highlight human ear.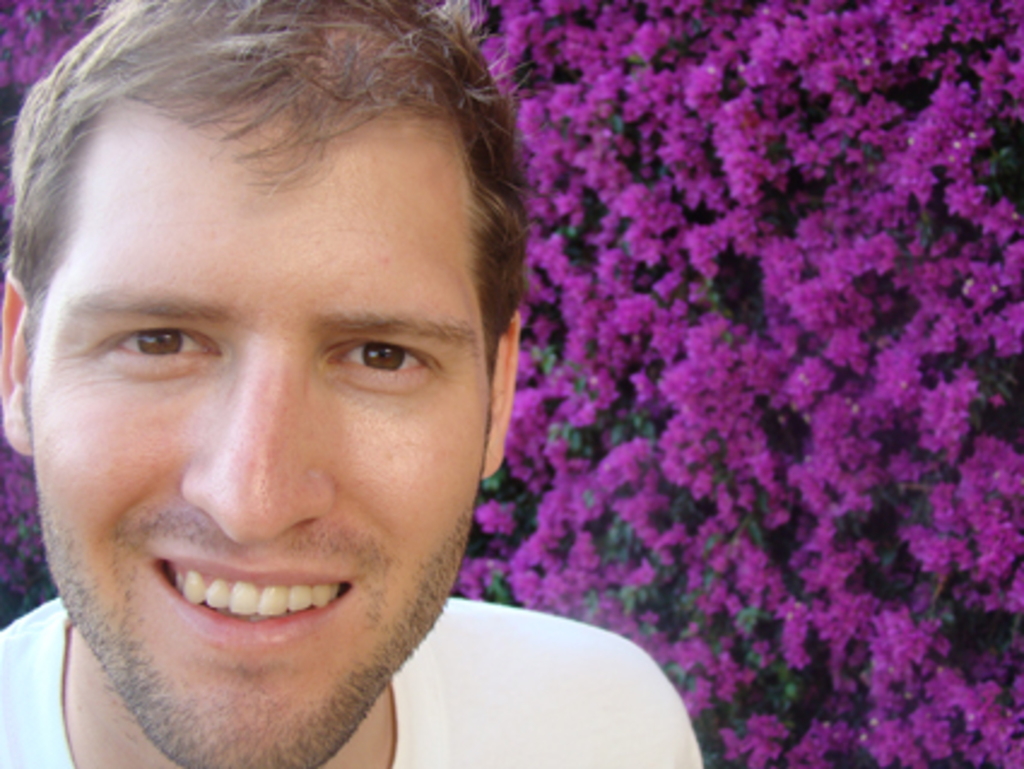
Highlighted region: {"x1": 482, "y1": 309, "x2": 520, "y2": 477}.
